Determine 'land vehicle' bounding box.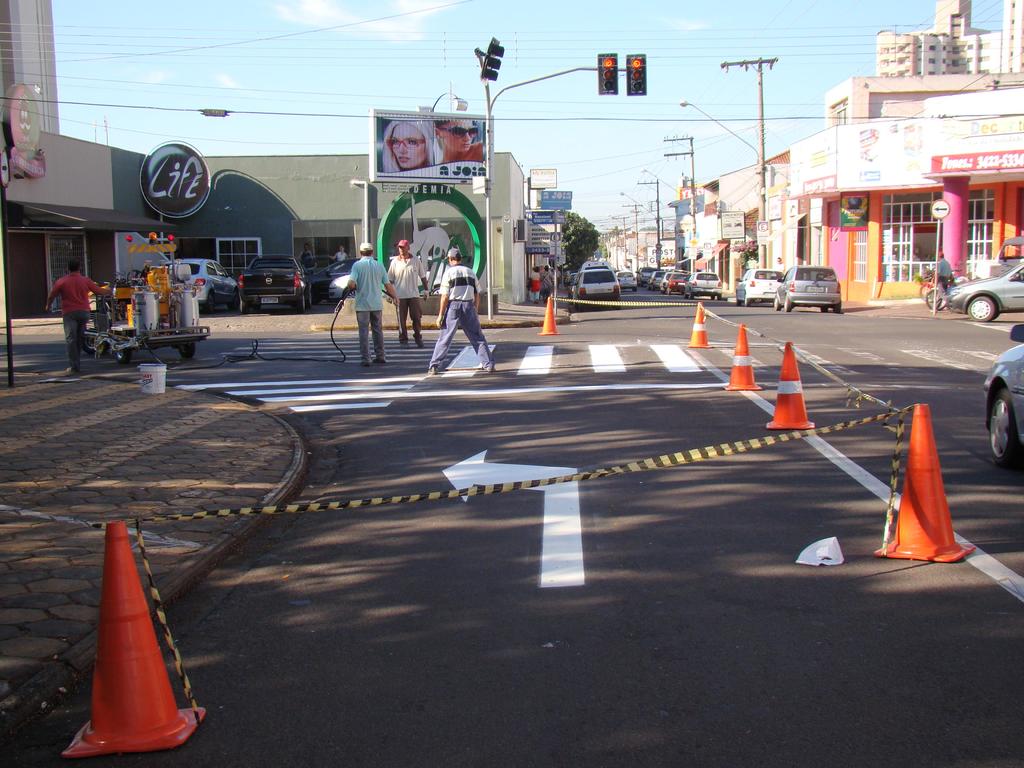
Determined: crop(310, 257, 373, 302).
